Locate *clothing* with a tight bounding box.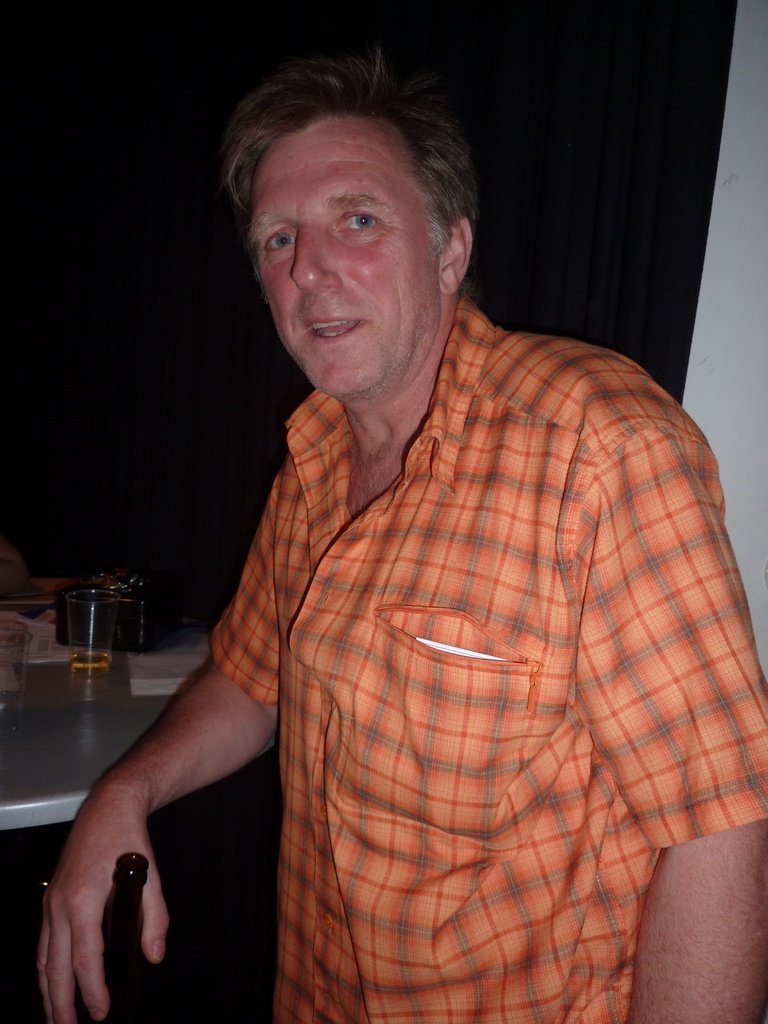
<box>253,356,722,992</box>.
